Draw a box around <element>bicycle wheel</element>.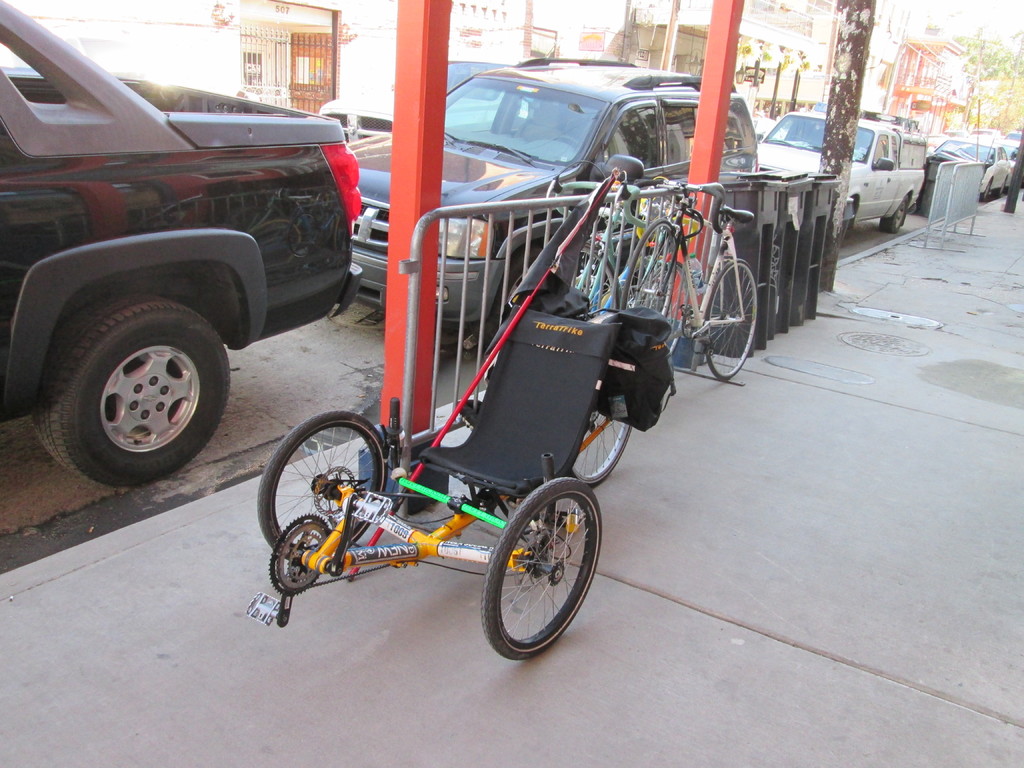
detection(620, 222, 676, 315).
